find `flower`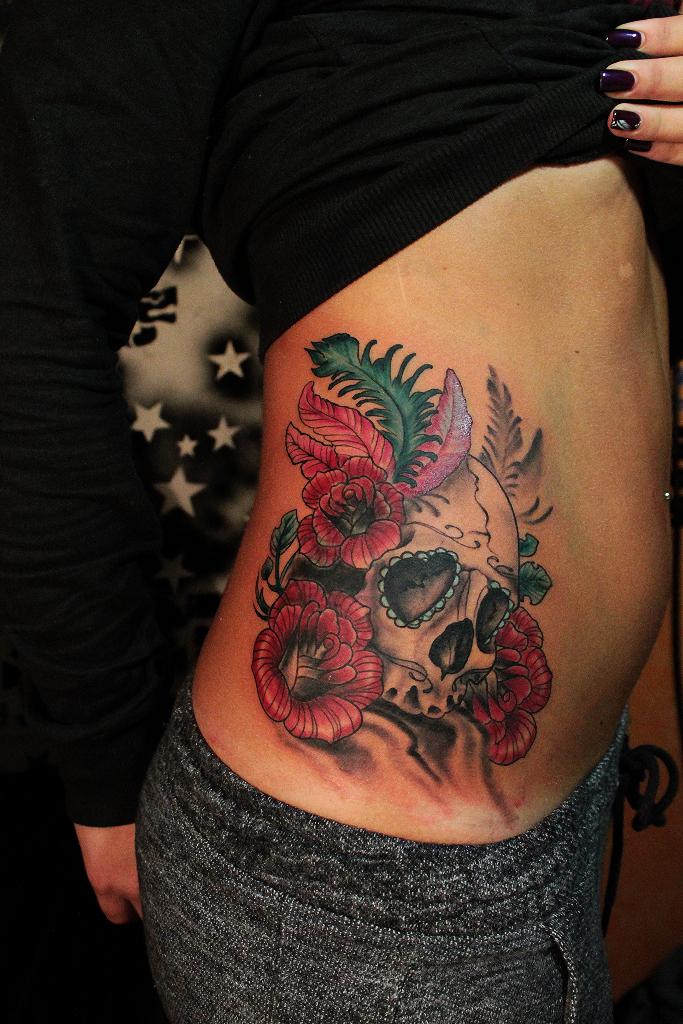
[left=251, top=579, right=385, bottom=741]
